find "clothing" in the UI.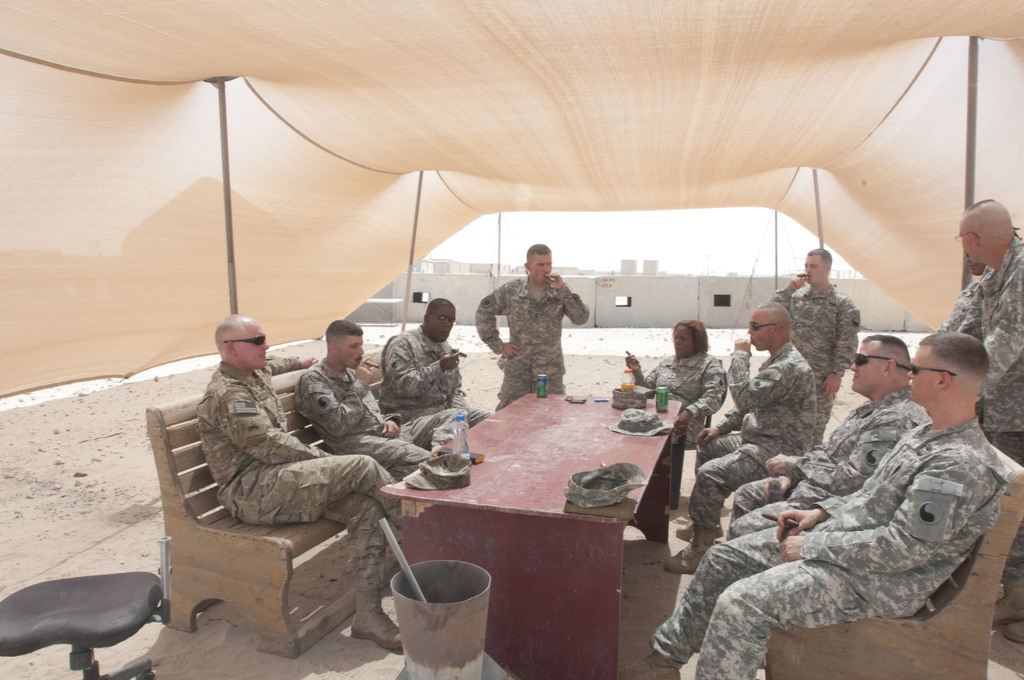
UI element at l=682, t=417, r=1002, b=679.
